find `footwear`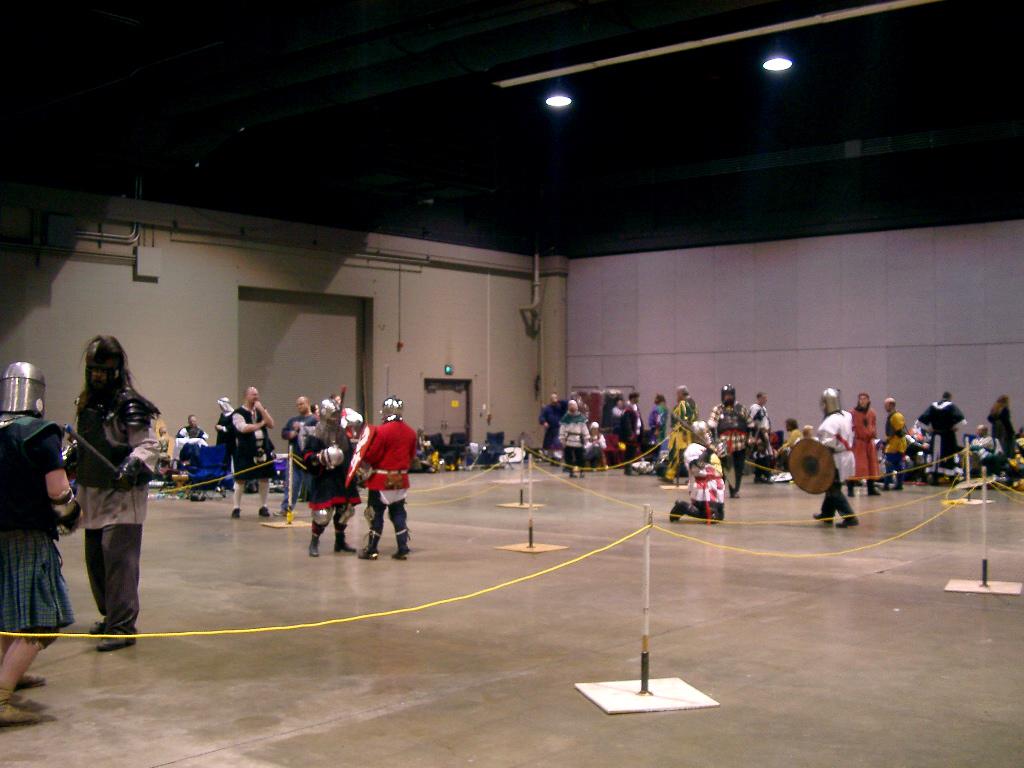
276/505/288/517
